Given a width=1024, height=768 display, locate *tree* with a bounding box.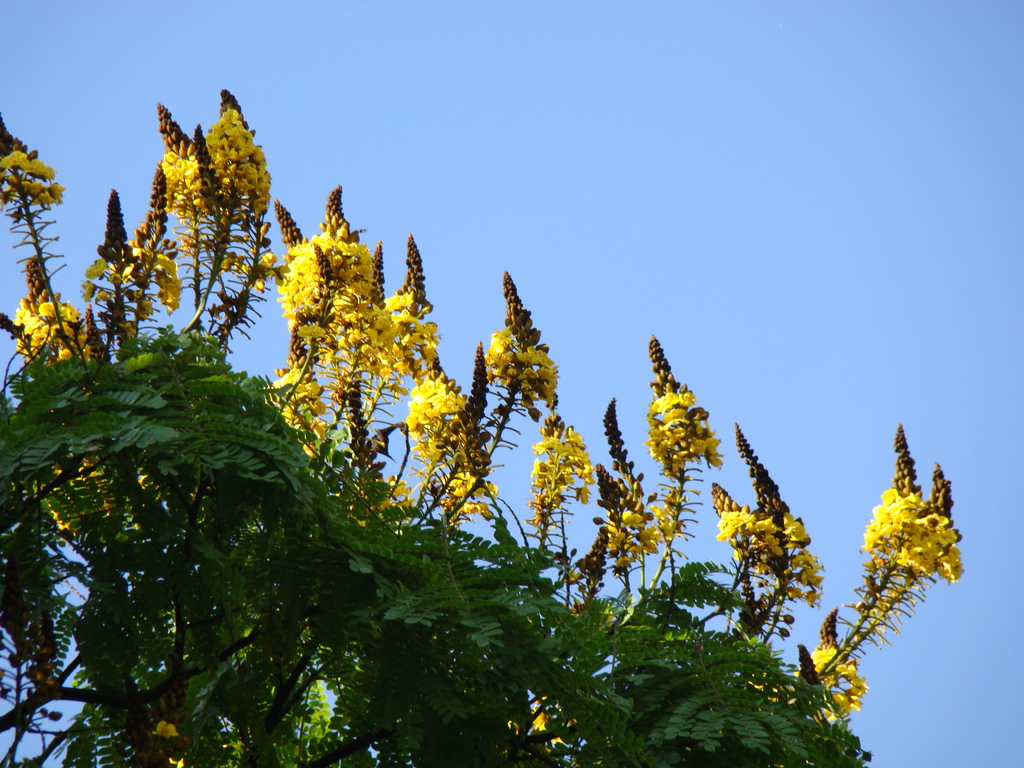
Located: left=0, top=87, right=963, bottom=767.
